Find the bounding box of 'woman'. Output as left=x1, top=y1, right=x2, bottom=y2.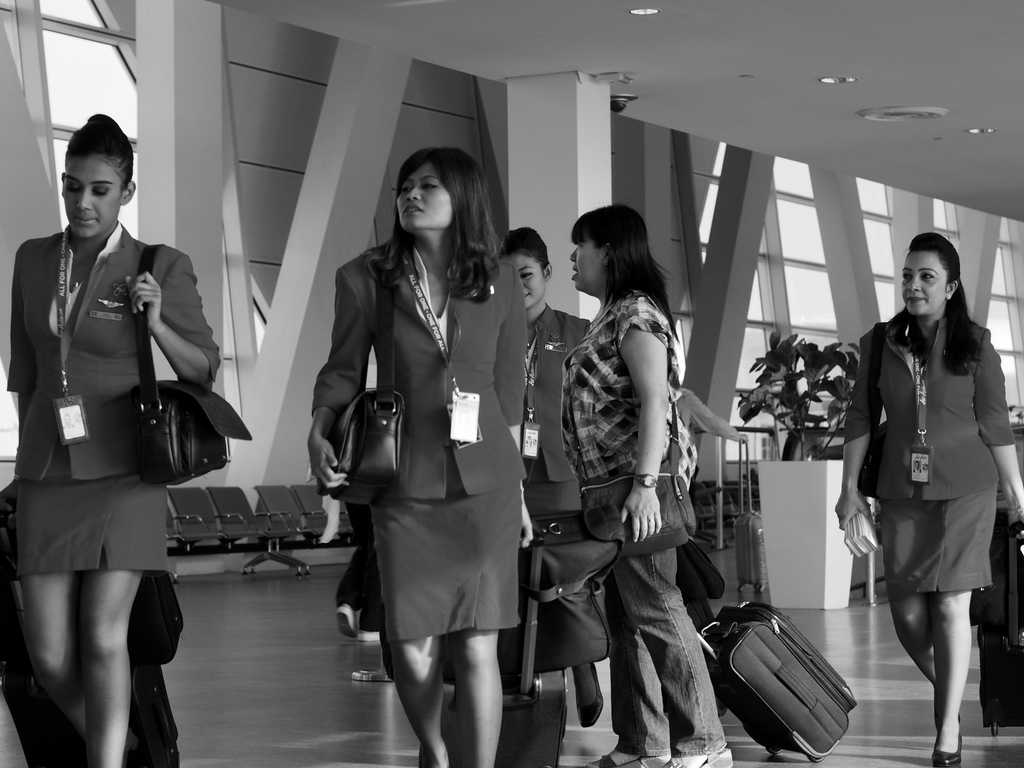
left=557, top=204, right=731, bottom=767.
